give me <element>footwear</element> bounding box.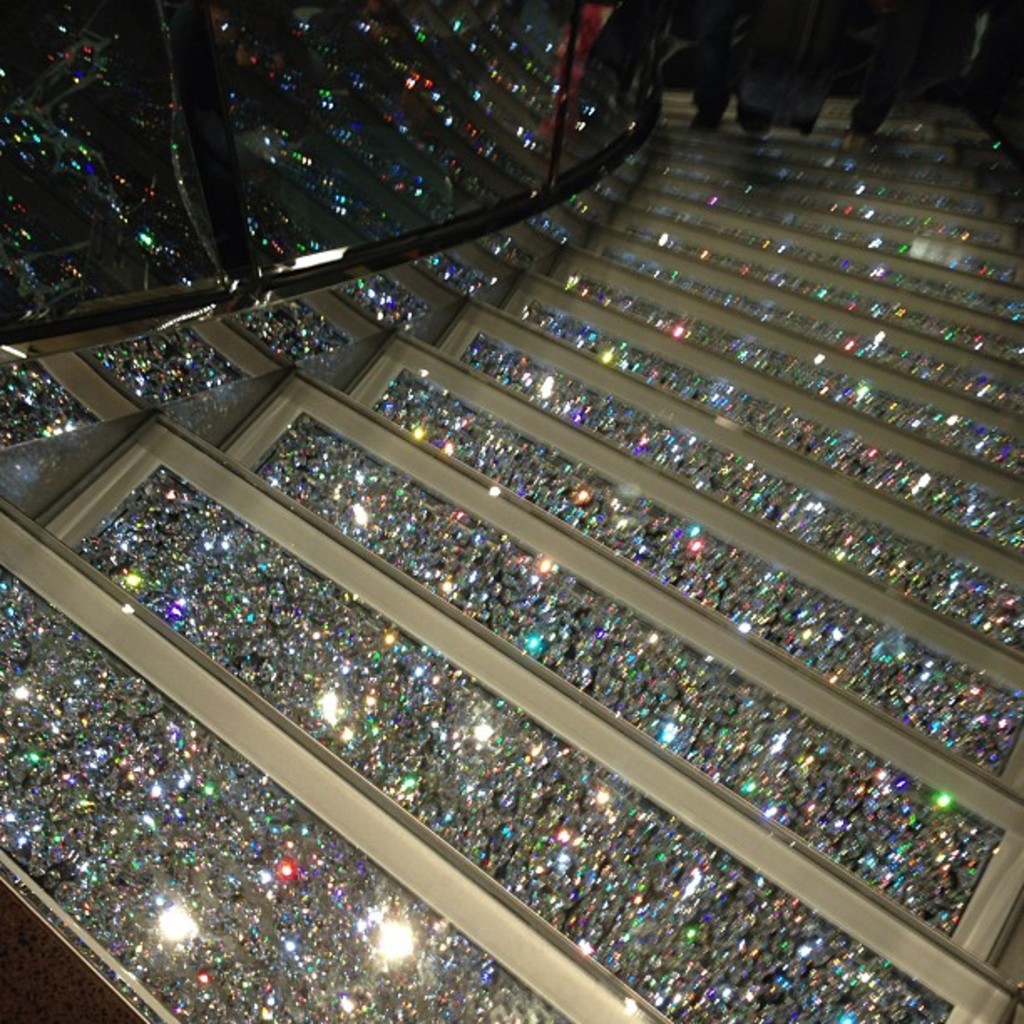
[x1=693, y1=112, x2=723, y2=134].
